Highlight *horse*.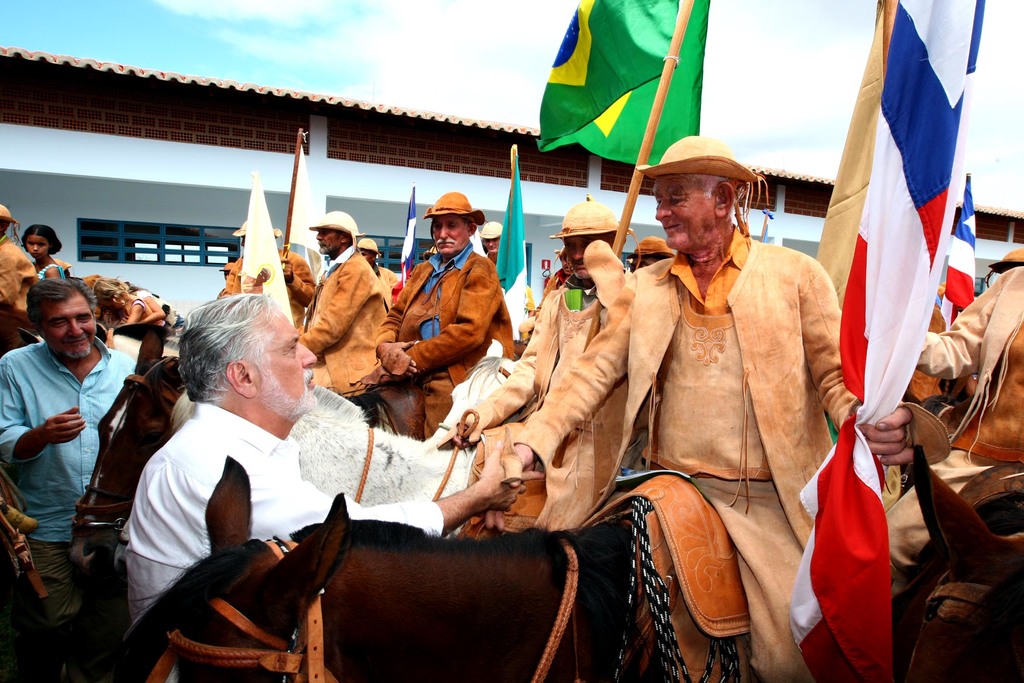
Highlighted region: pyautogui.locateOnScreen(0, 296, 42, 357).
